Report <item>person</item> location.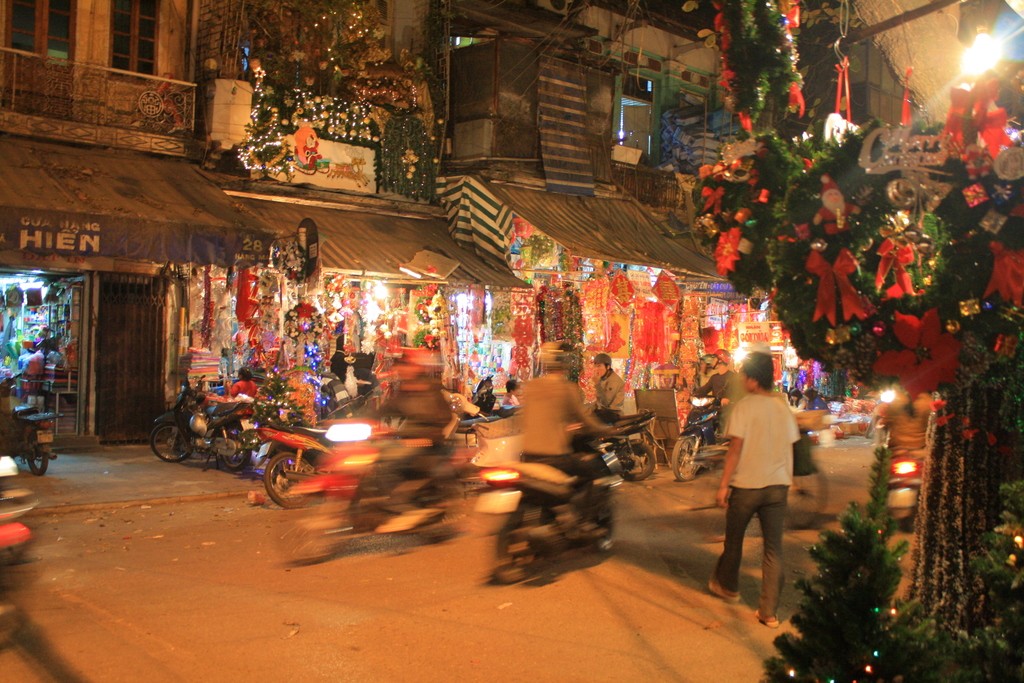
Report: (left=328, top=339, right=354, bottom=381).
